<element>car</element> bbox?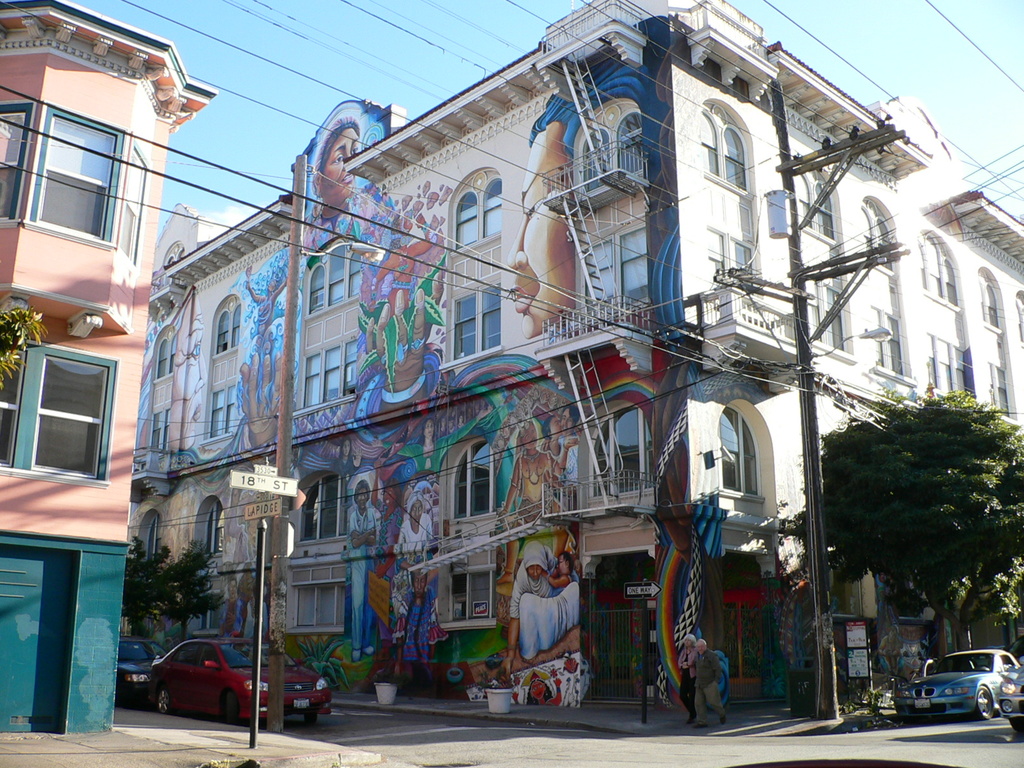
x1=884, y1=642, x2=1022, y2=726
